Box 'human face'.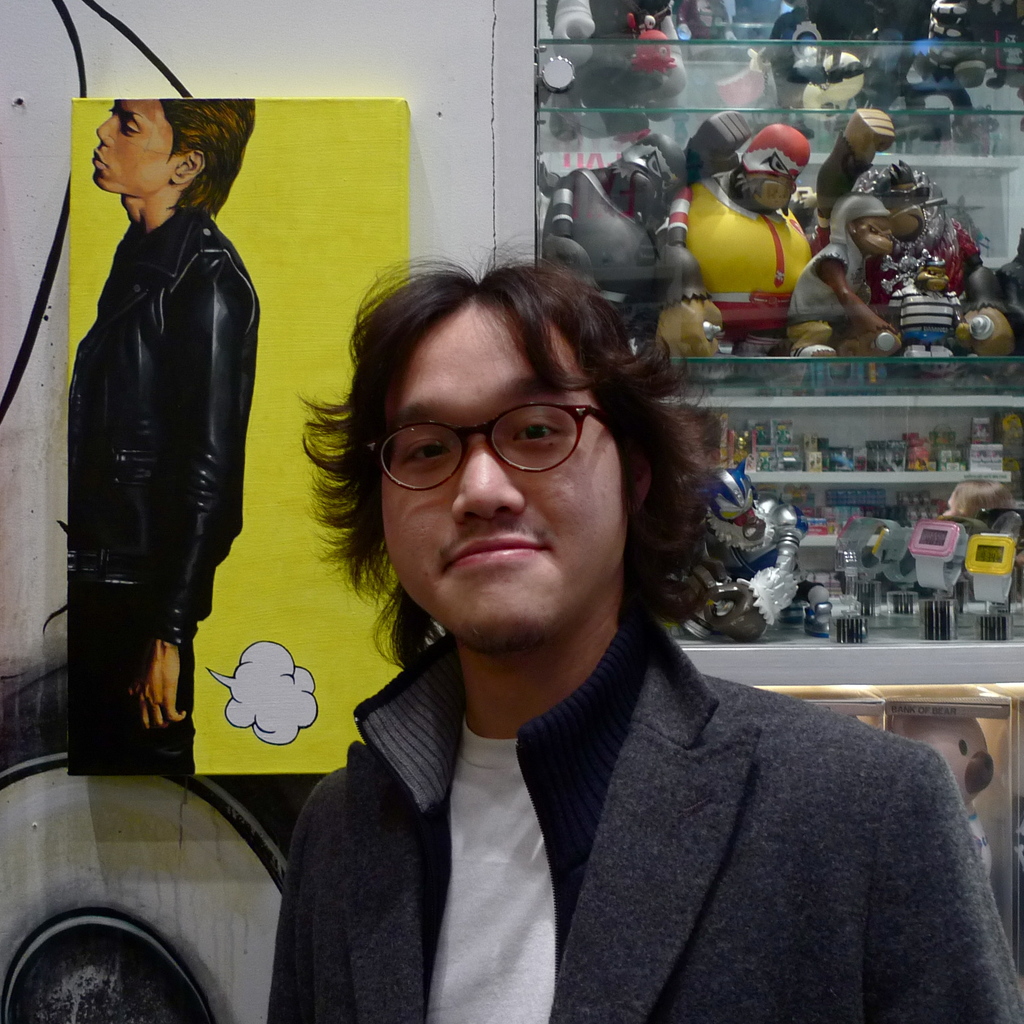
l=398, t=300, r=628, b=643.
